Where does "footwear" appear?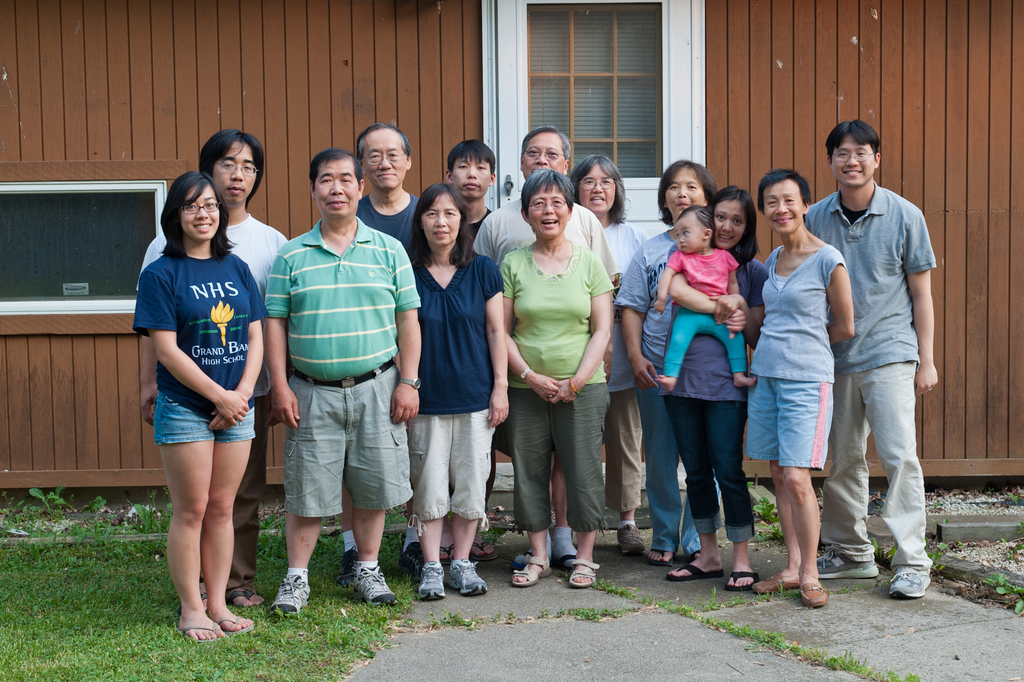
Appears at [left=414, top=565, right=447, bottom=604].
